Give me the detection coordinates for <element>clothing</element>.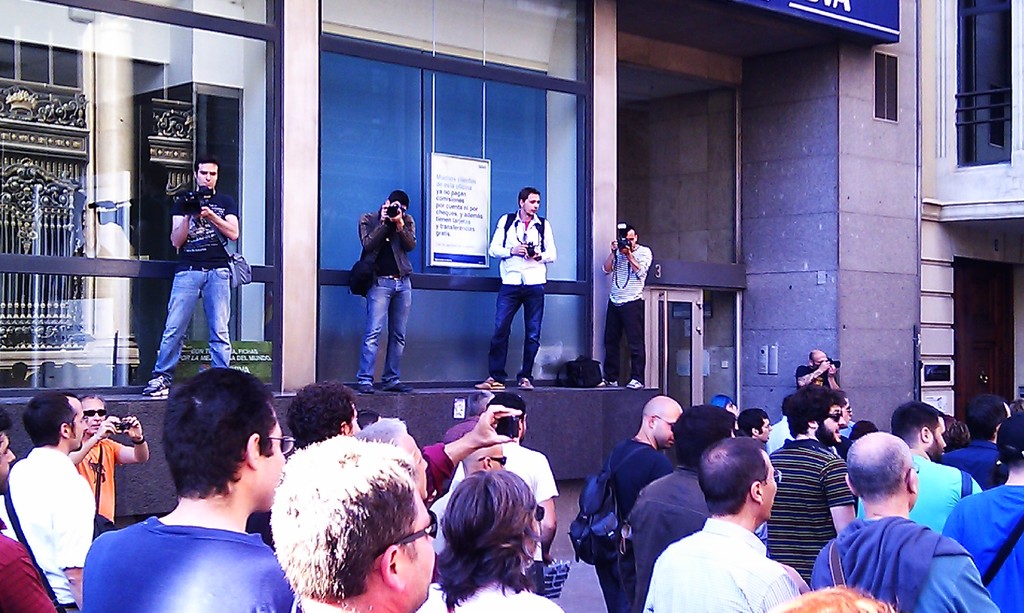
Rect(74, 434, 123, 527).
